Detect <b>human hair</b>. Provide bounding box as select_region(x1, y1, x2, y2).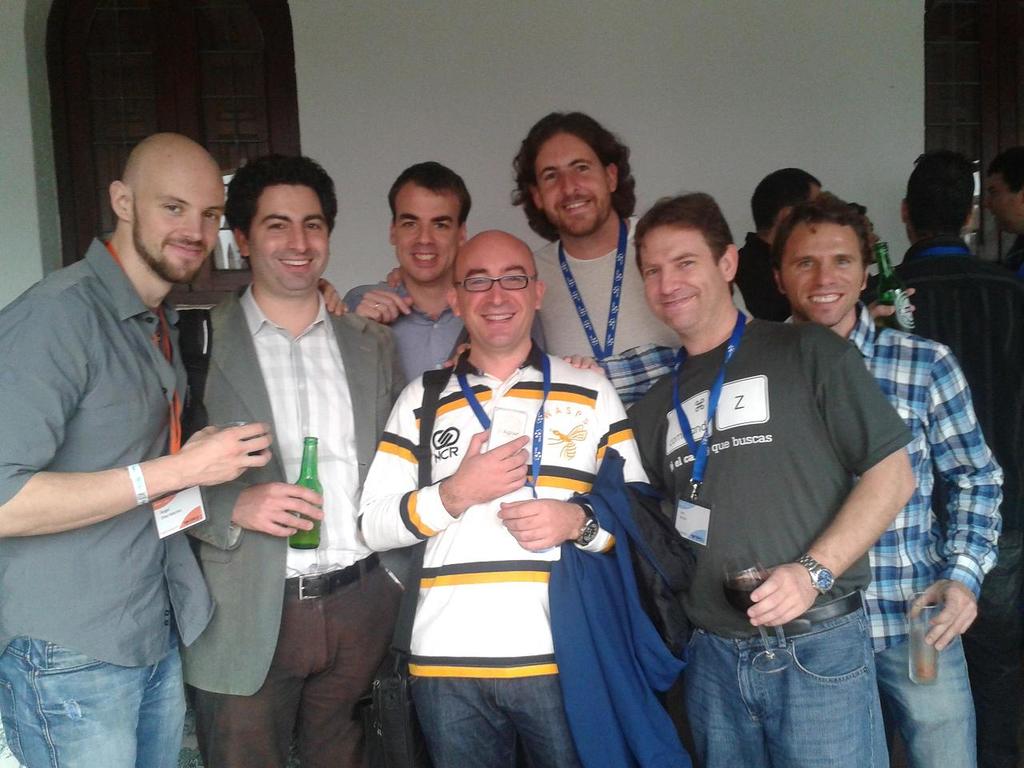
select_region(224, 152, 338, 274).
